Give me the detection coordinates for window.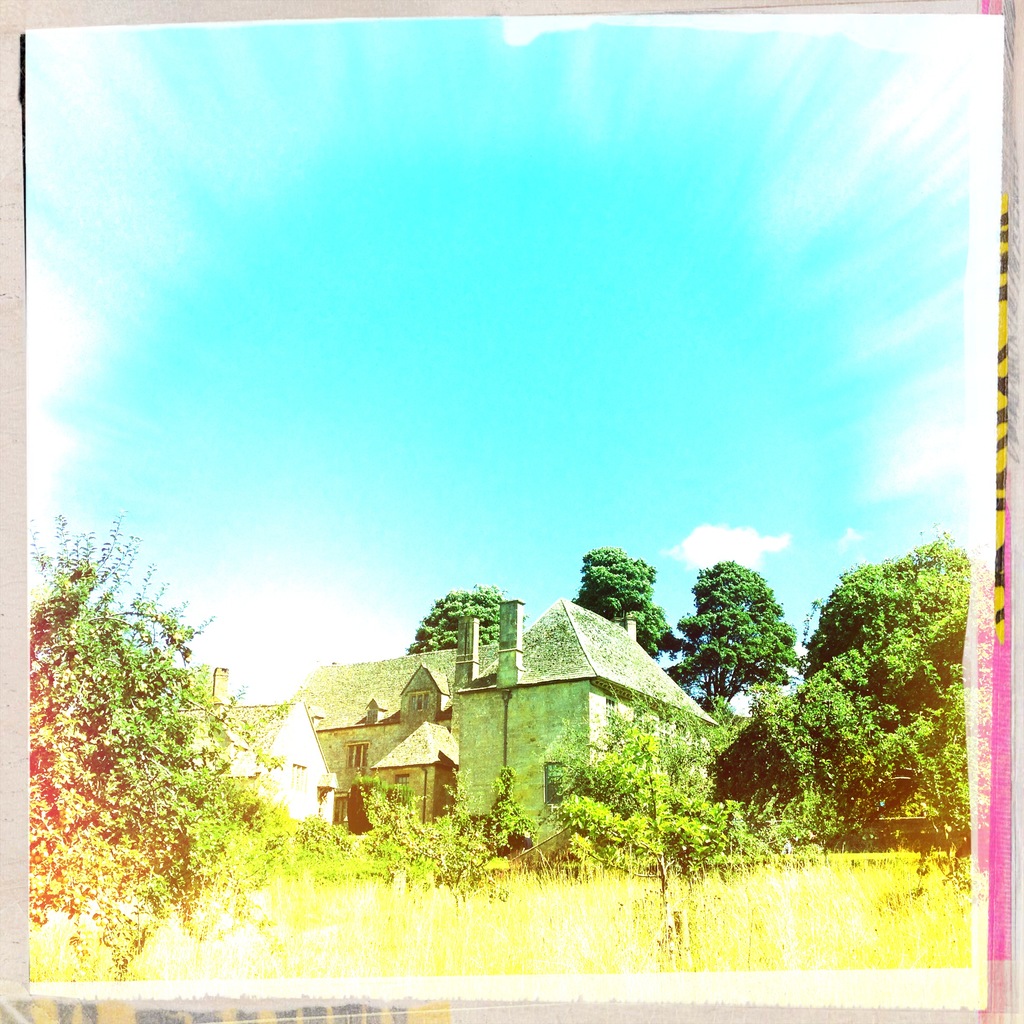
rect(290, 764, 307, 785).
